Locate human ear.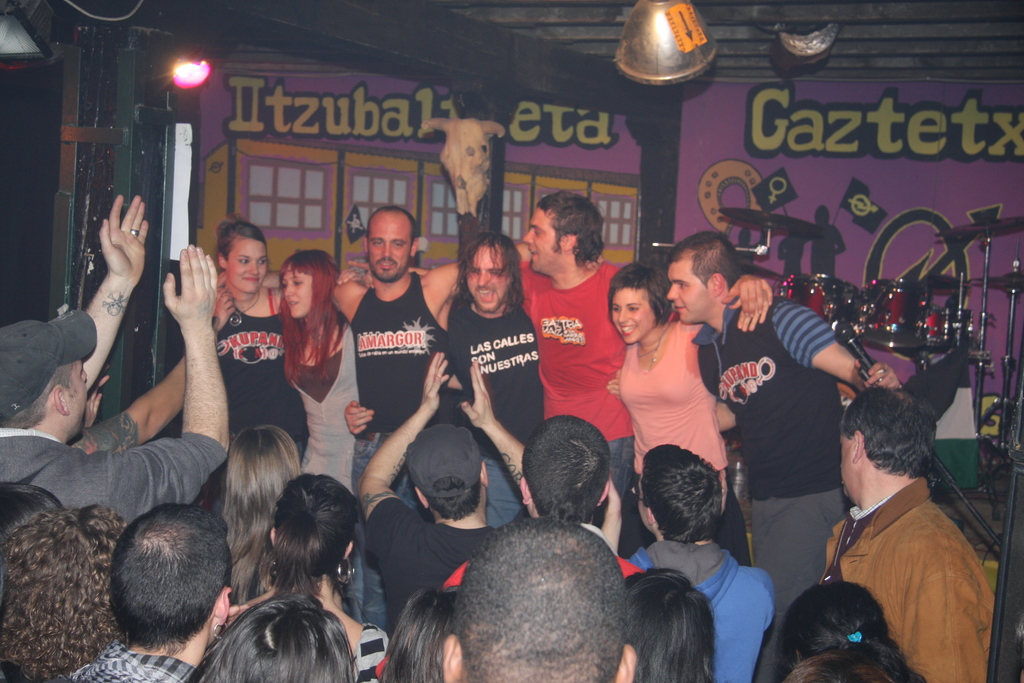
Bounding box: 563/232/573/248.
